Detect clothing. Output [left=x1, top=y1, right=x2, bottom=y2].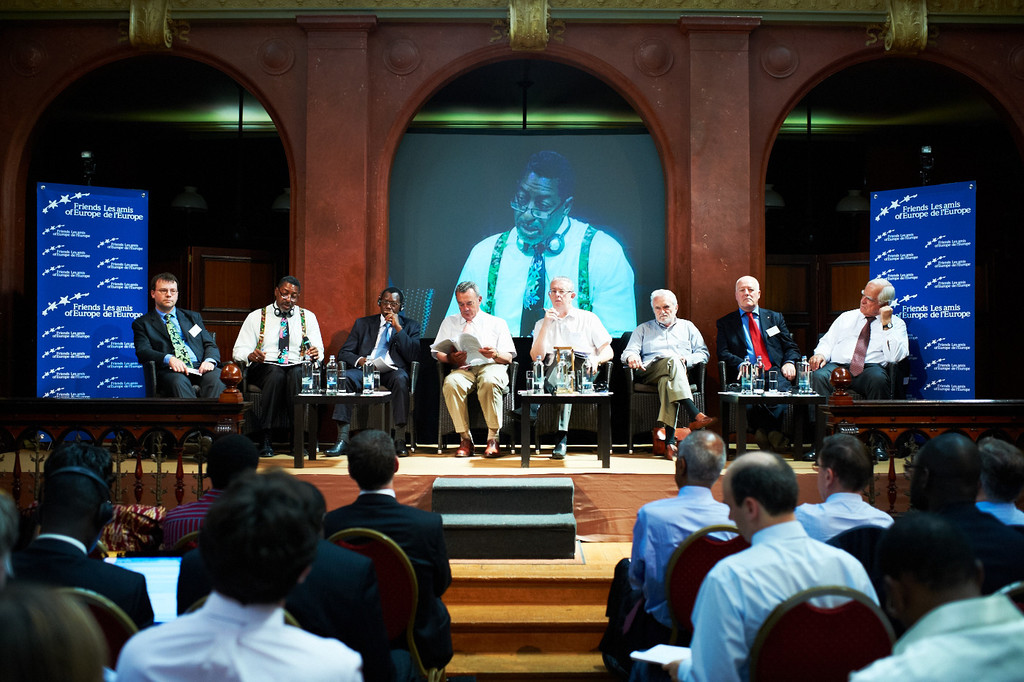
[left=674, top=514, right=881, bottom=681].
